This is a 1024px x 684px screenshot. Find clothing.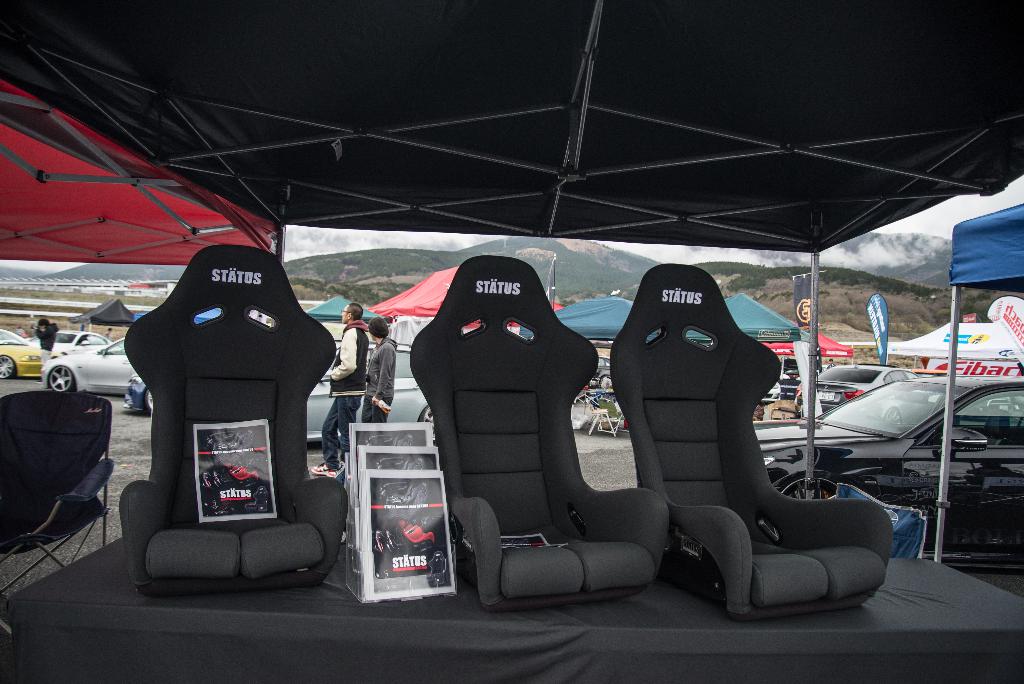
Bounding box: <bbox>27, 326, 52, 374</bbox>.
